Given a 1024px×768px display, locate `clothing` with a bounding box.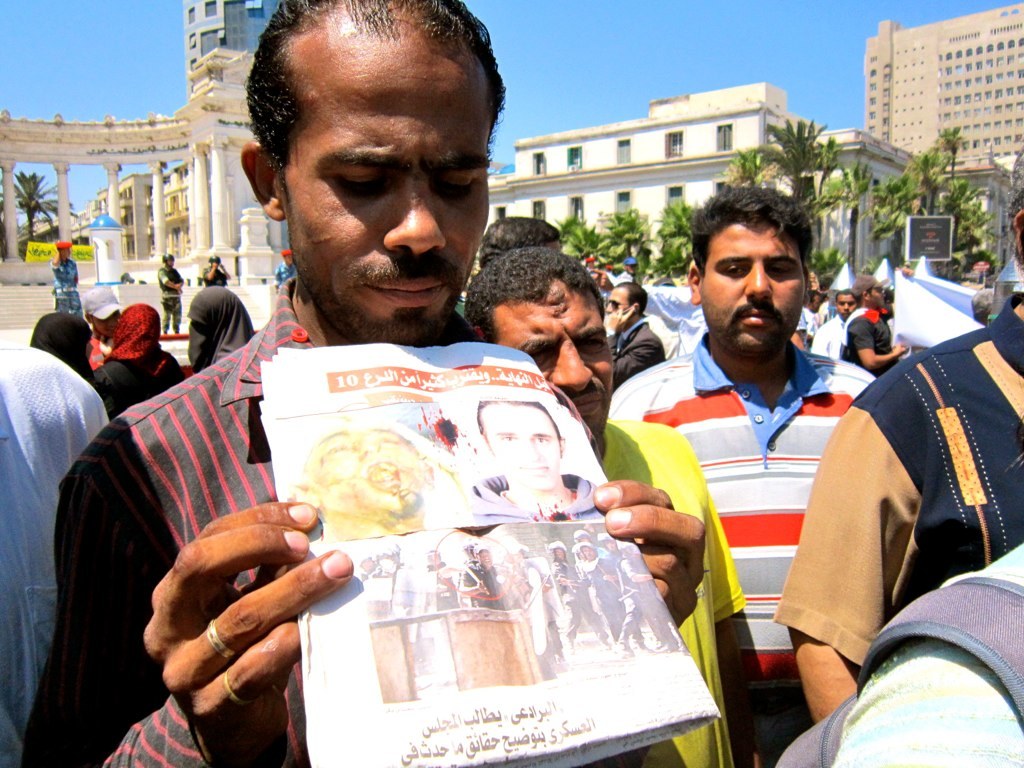
Located: [473, 475, 602, 520].
